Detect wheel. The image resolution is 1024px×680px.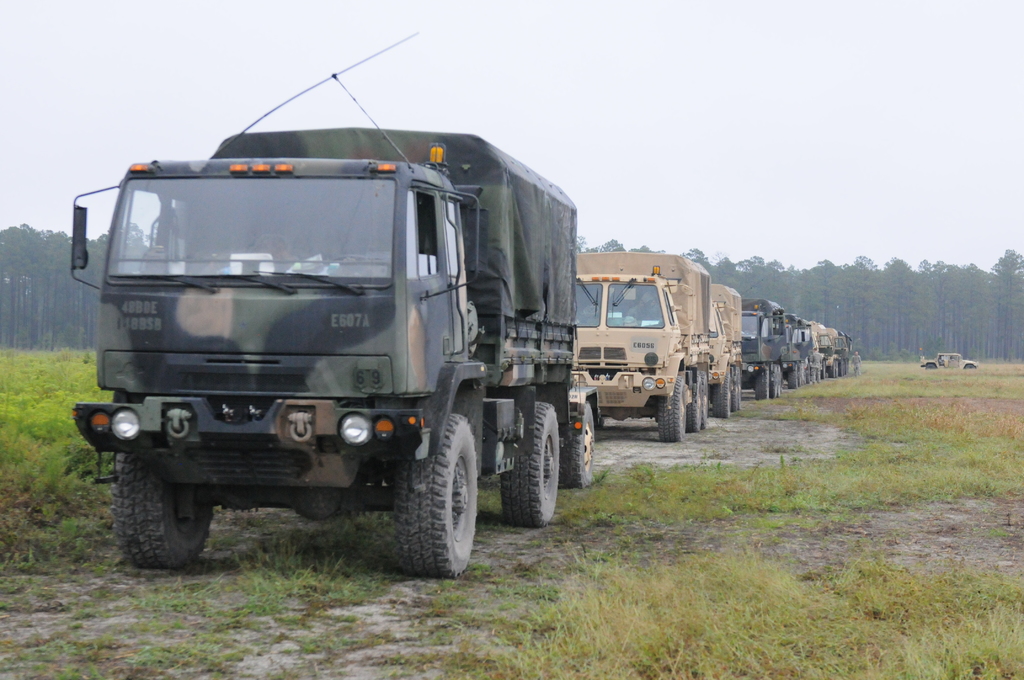
pyautogui.locateOnScreen(770, 366, 776, 398).
